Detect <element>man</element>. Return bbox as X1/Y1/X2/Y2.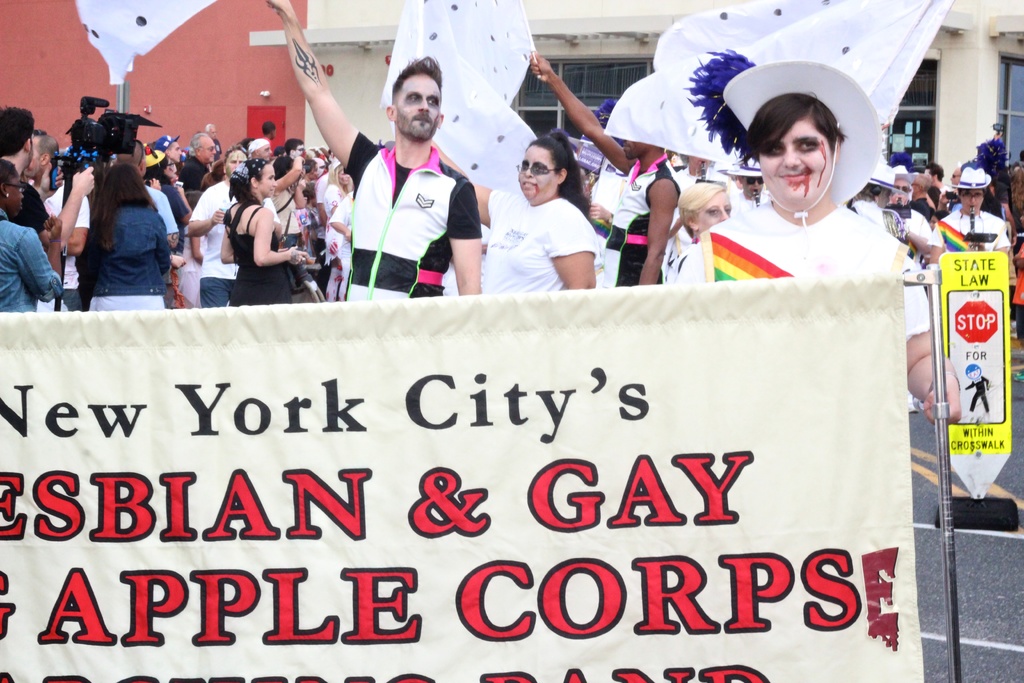
247/115/276/159.
